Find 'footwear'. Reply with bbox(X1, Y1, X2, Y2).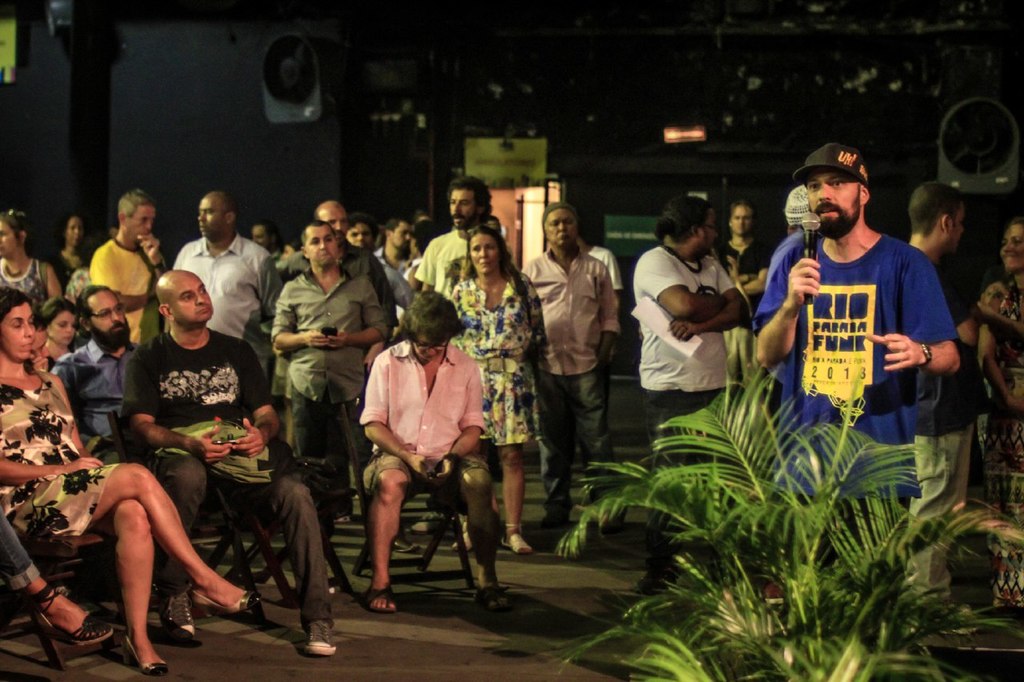
bbox(304, 619, 338, 653).
